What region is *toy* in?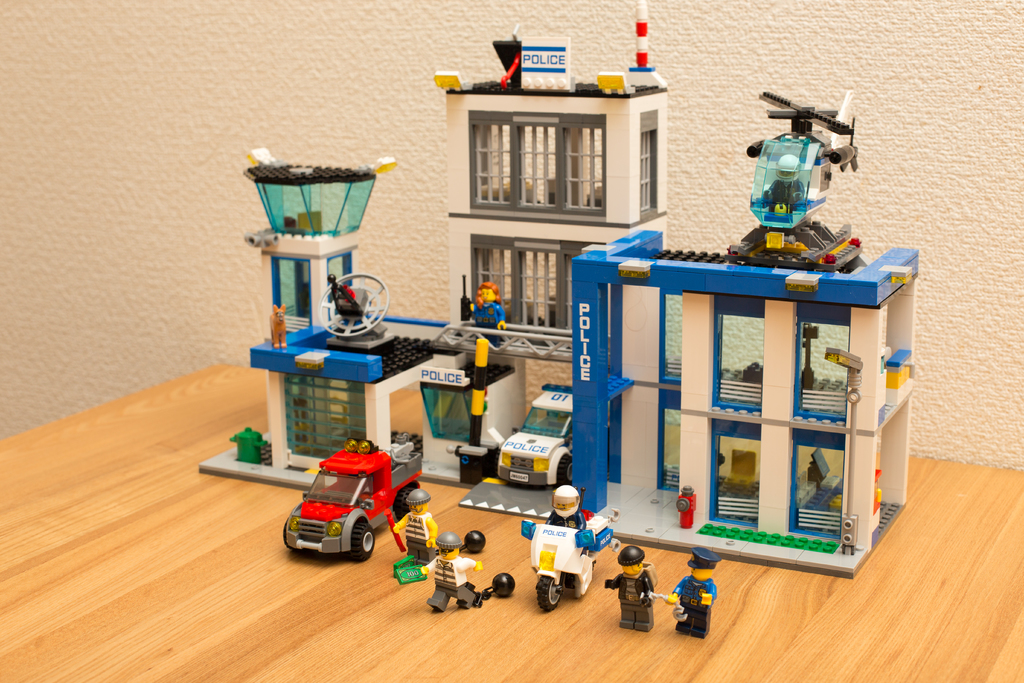
rect(742, 95, 856, 259).
